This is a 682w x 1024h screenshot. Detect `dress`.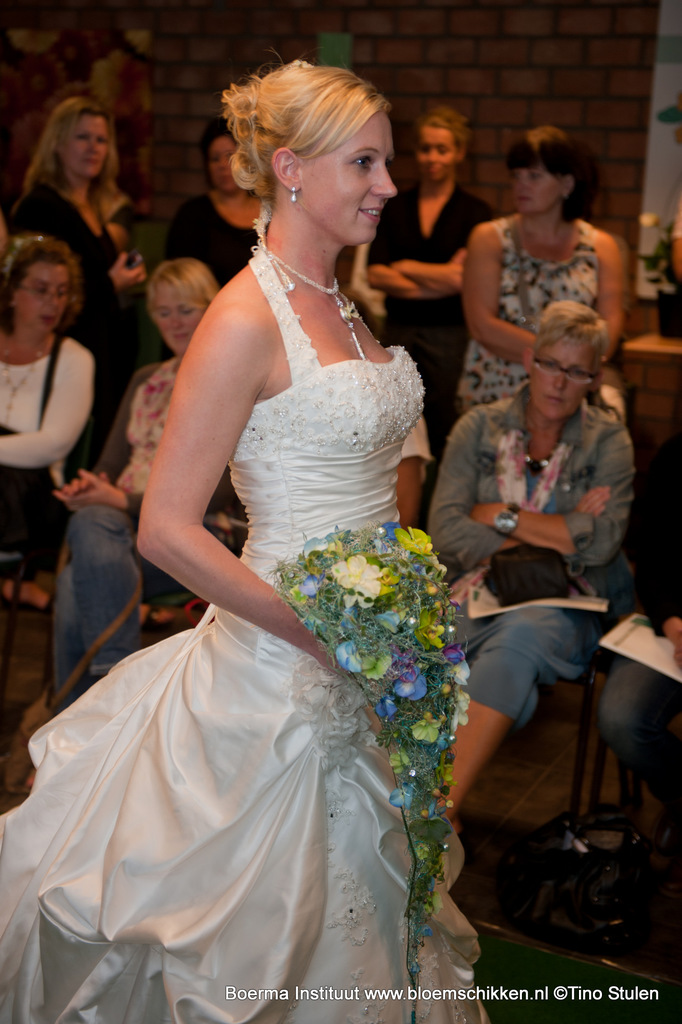
480:220:613:410.
